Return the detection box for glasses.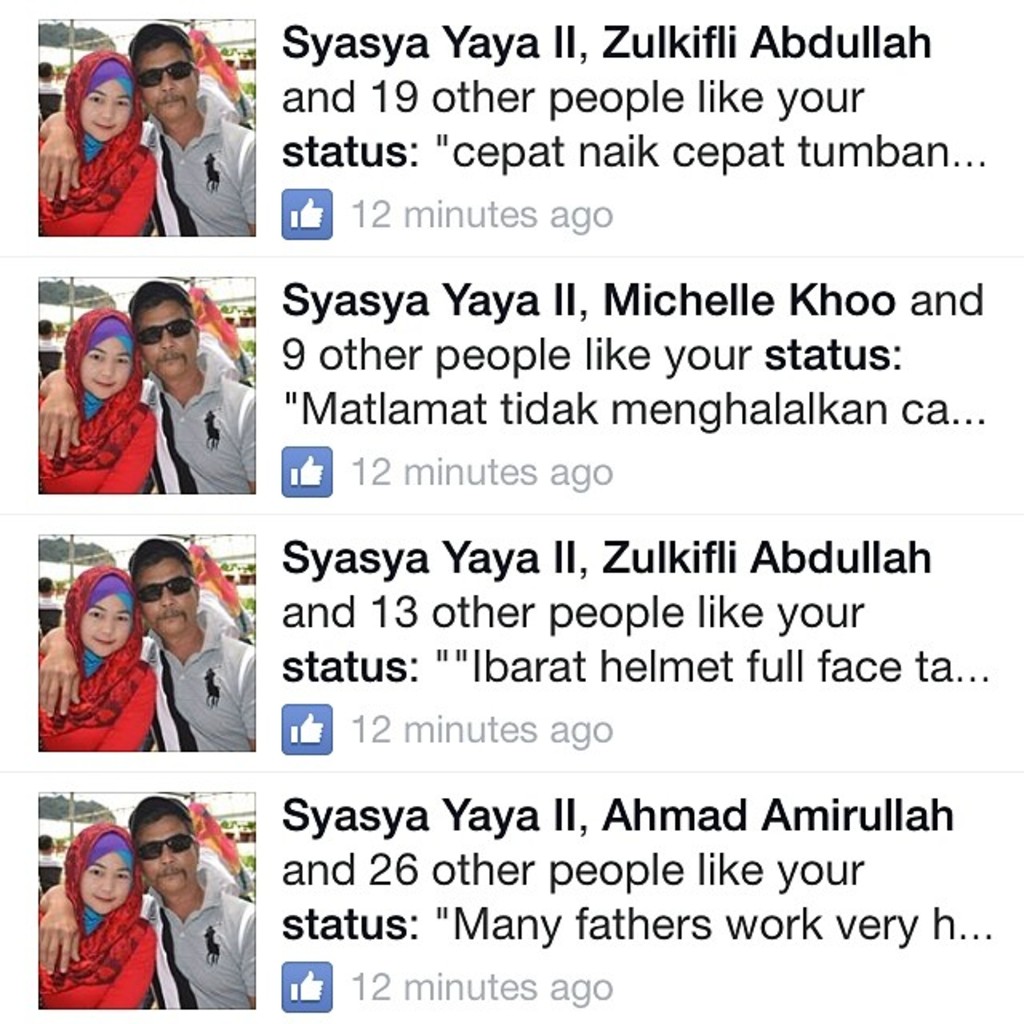
131,819,197,870.
